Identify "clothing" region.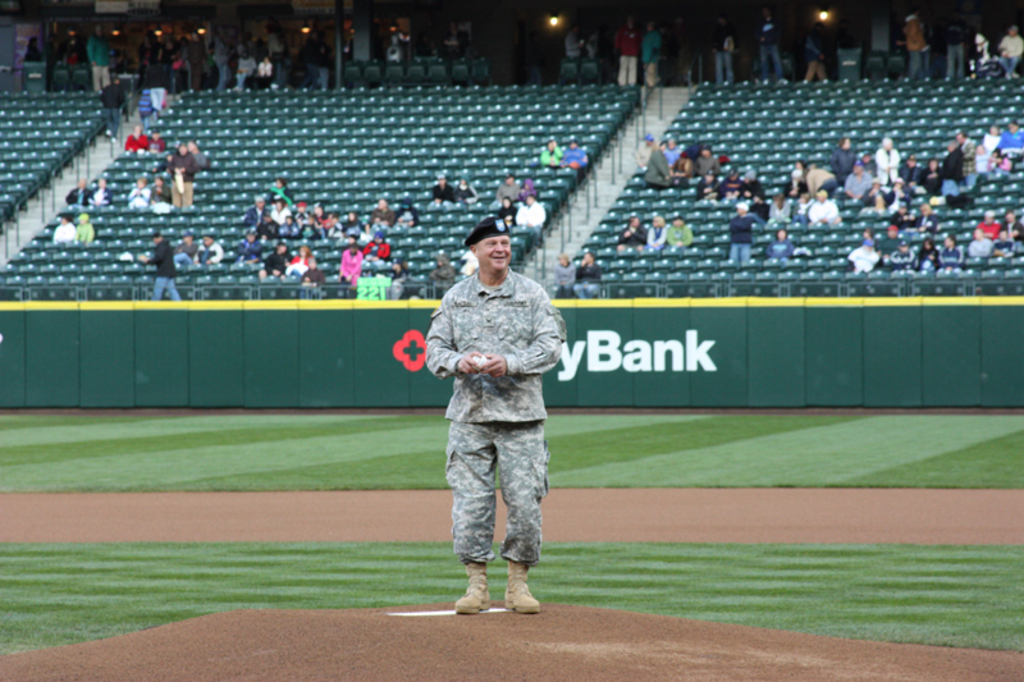
Region: l=51, t=220, r=76, b=248.
